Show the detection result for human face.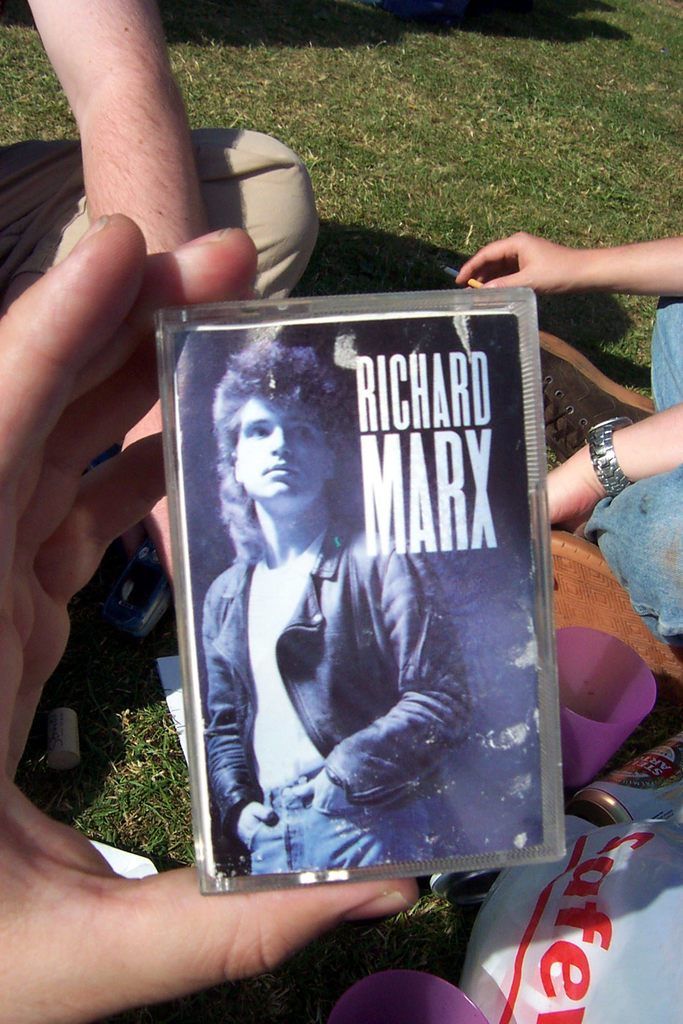
[229,390,336,508].
